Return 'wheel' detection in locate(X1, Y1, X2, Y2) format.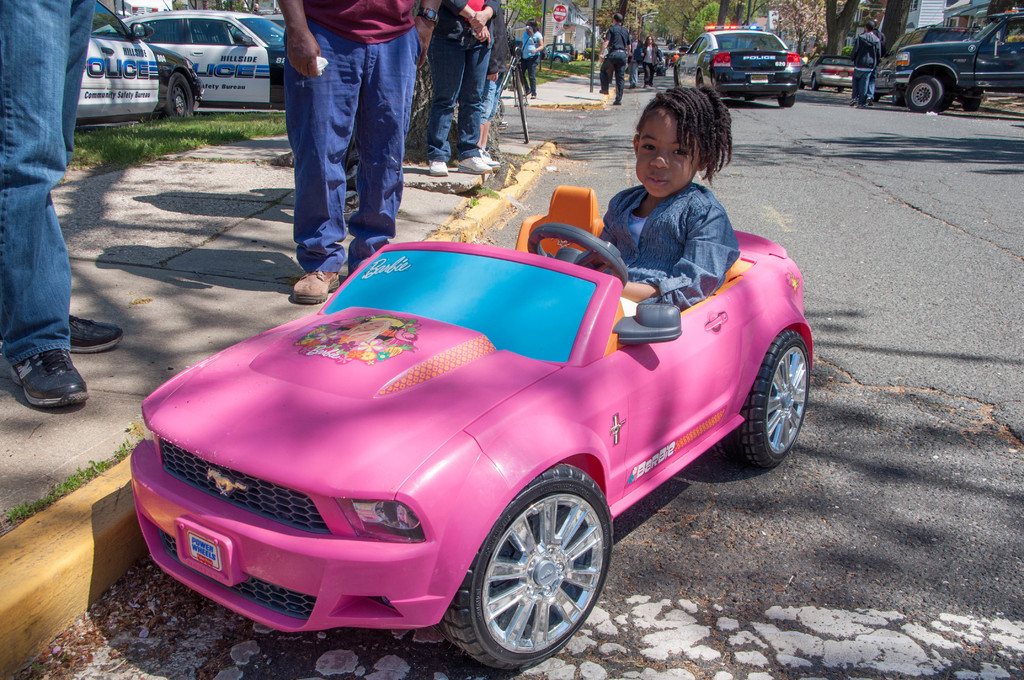
locate(903, 72, 945, 111).
